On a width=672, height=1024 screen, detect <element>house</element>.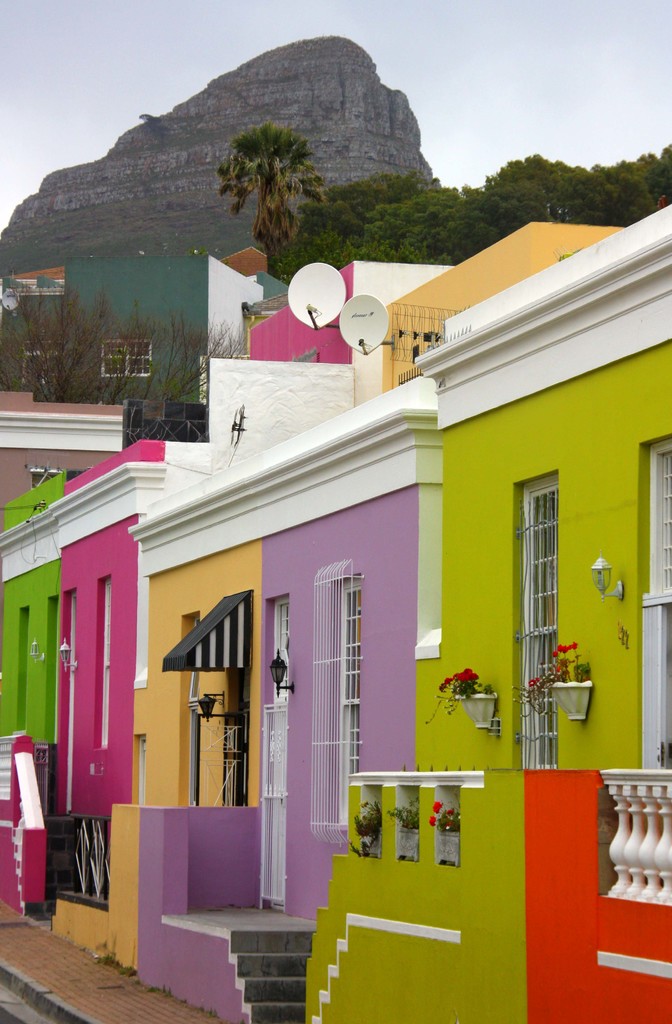
(43,433,236,874).
